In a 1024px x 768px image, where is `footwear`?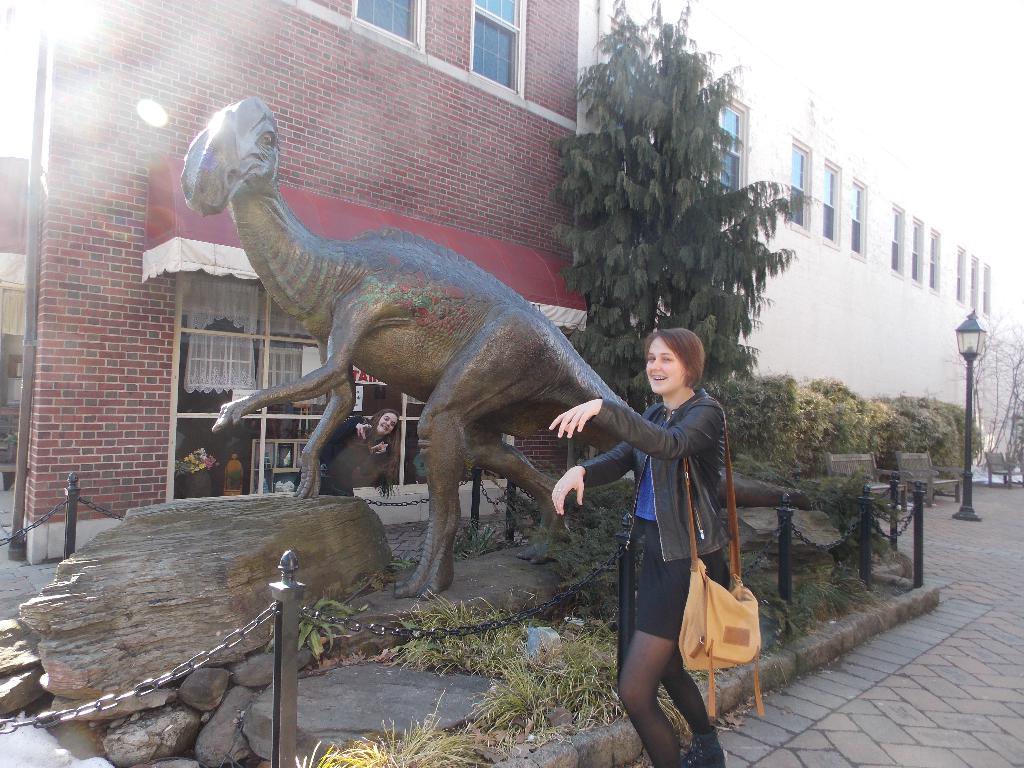
{"x1": 682, "y1": 723, "x2": 718, "y2": 767}.
